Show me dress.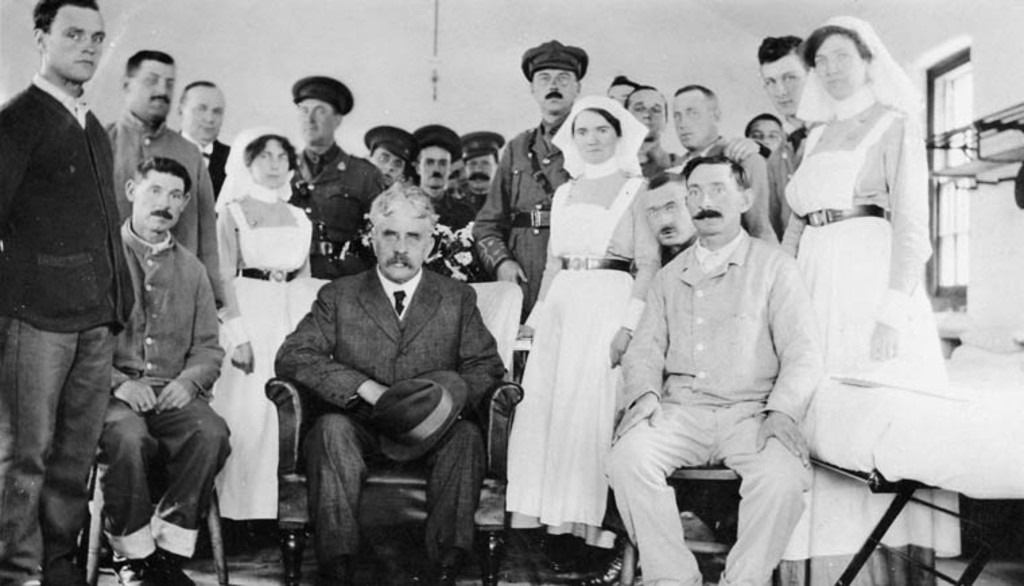
dress is here: 217, 182, 314, 528.
